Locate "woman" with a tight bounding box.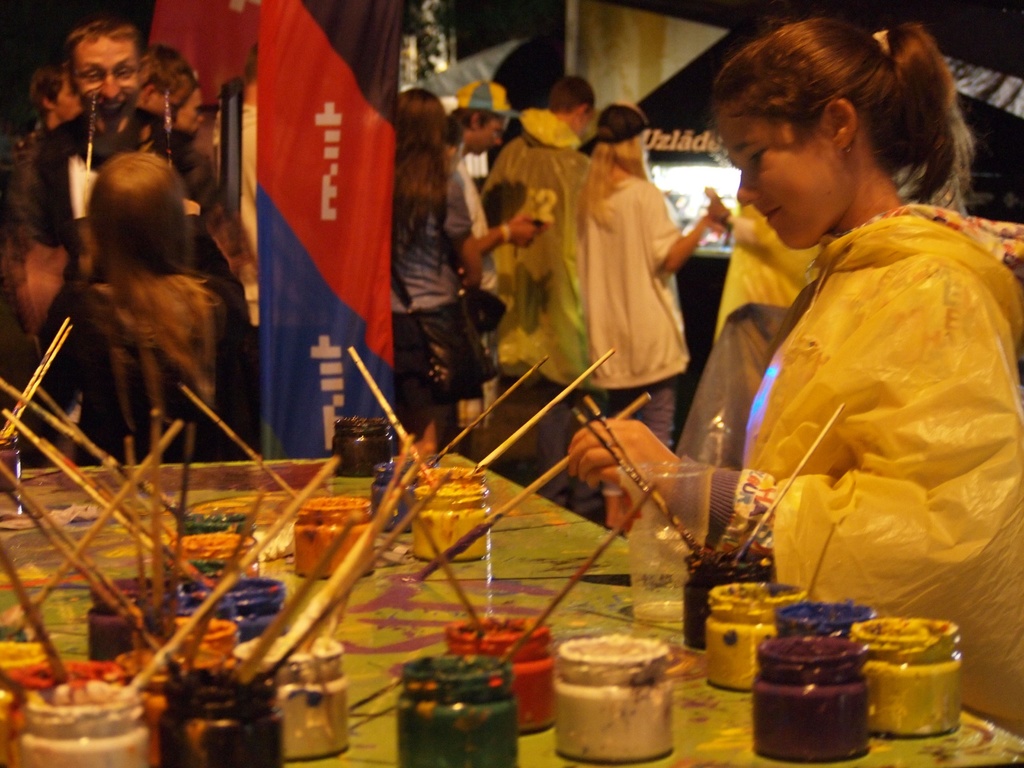
bbox=(35, 156, 255, 470).
